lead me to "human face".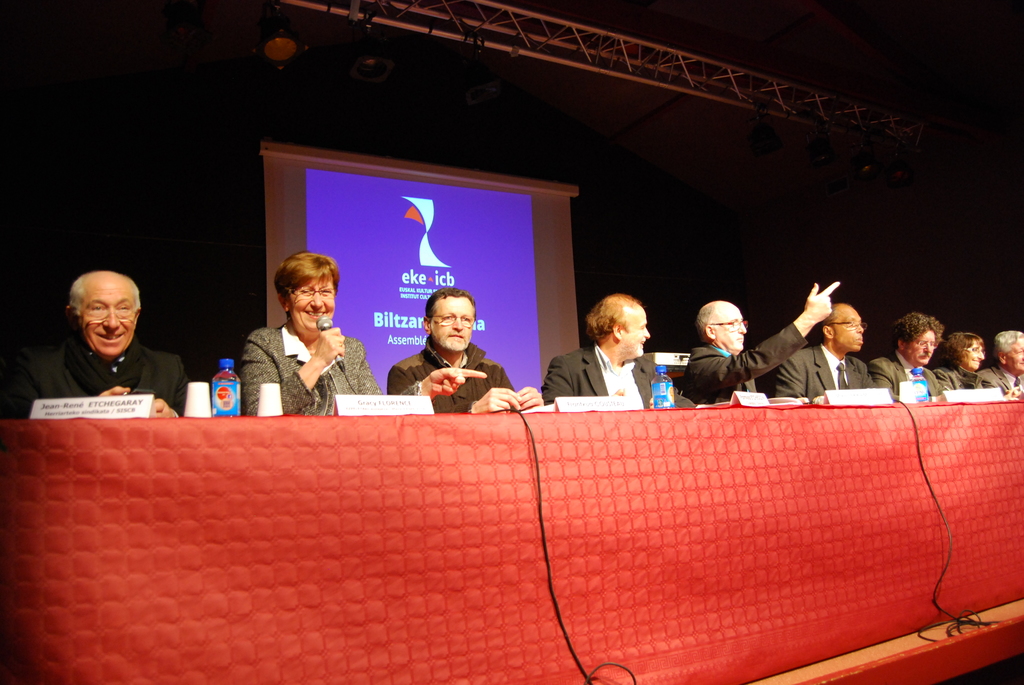
Lead to crop(966, 340, 990, 374).
